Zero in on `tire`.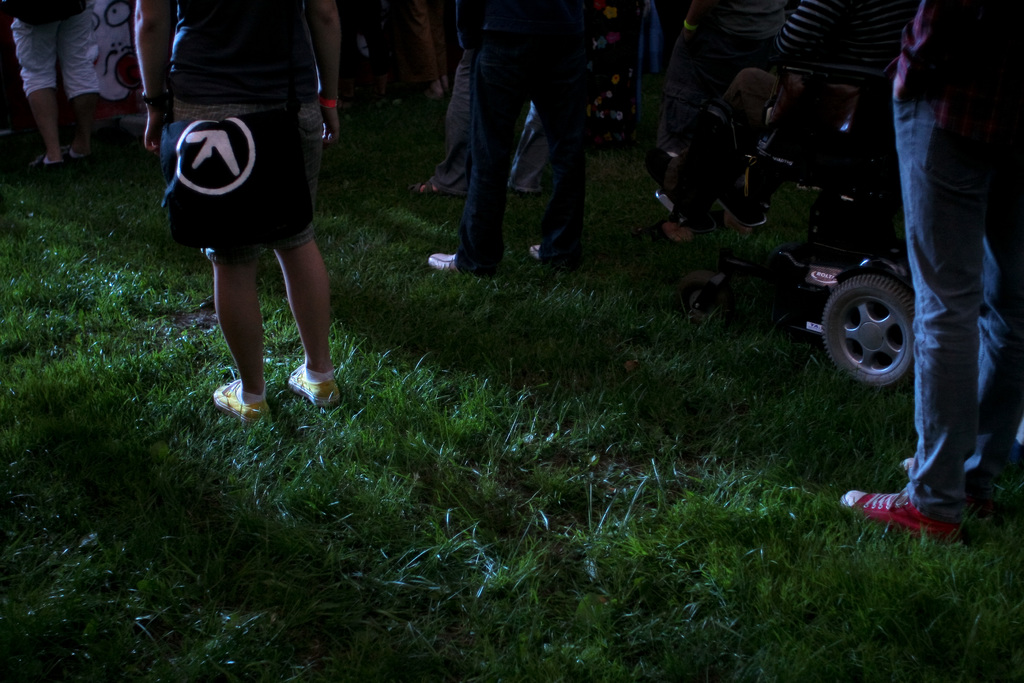
Zeroed in: (675, 270, 736, 326).
